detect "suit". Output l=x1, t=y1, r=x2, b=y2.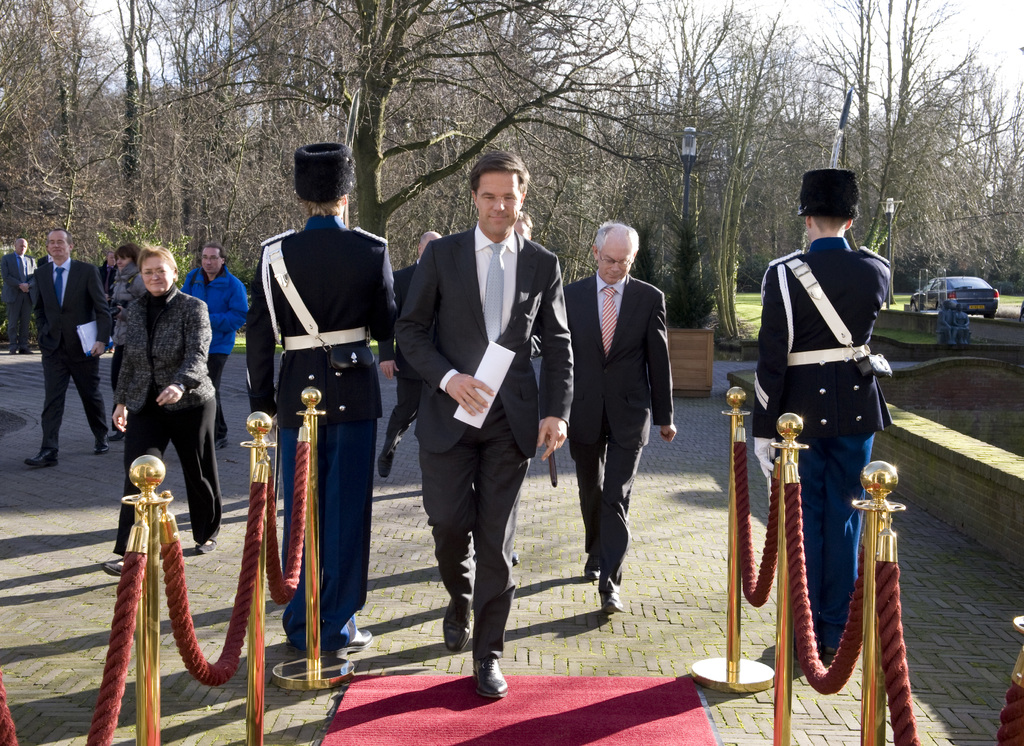
l=243, t=213, r=390, b=653.
